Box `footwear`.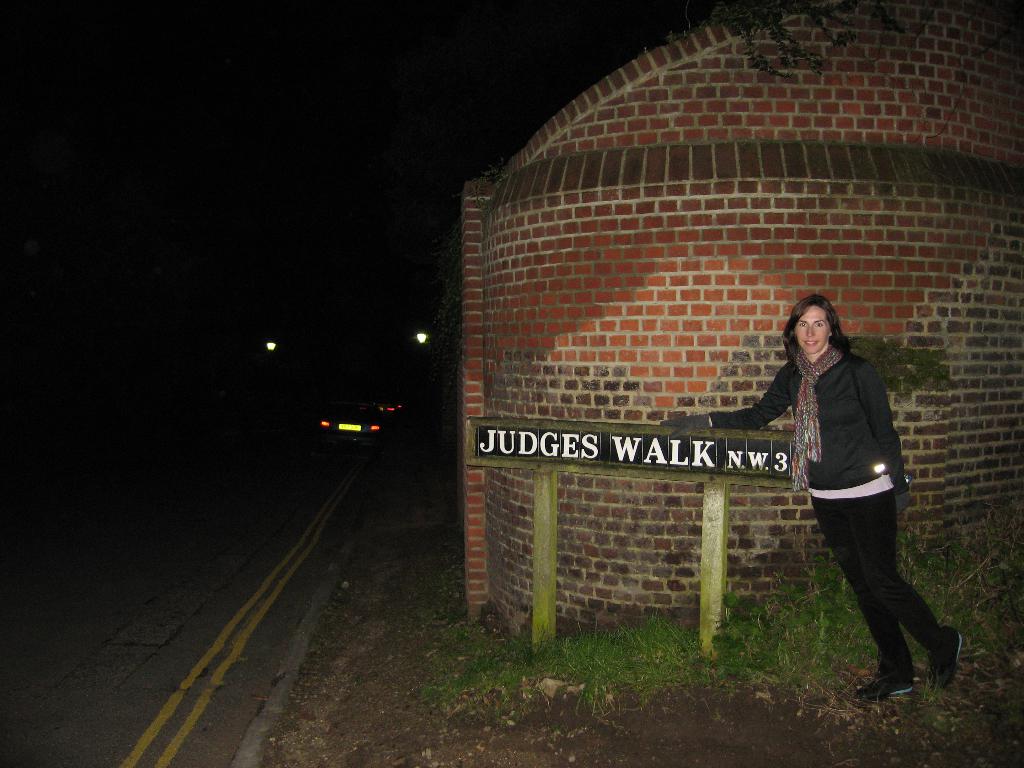
select_region(925, 626, 961, 689).
